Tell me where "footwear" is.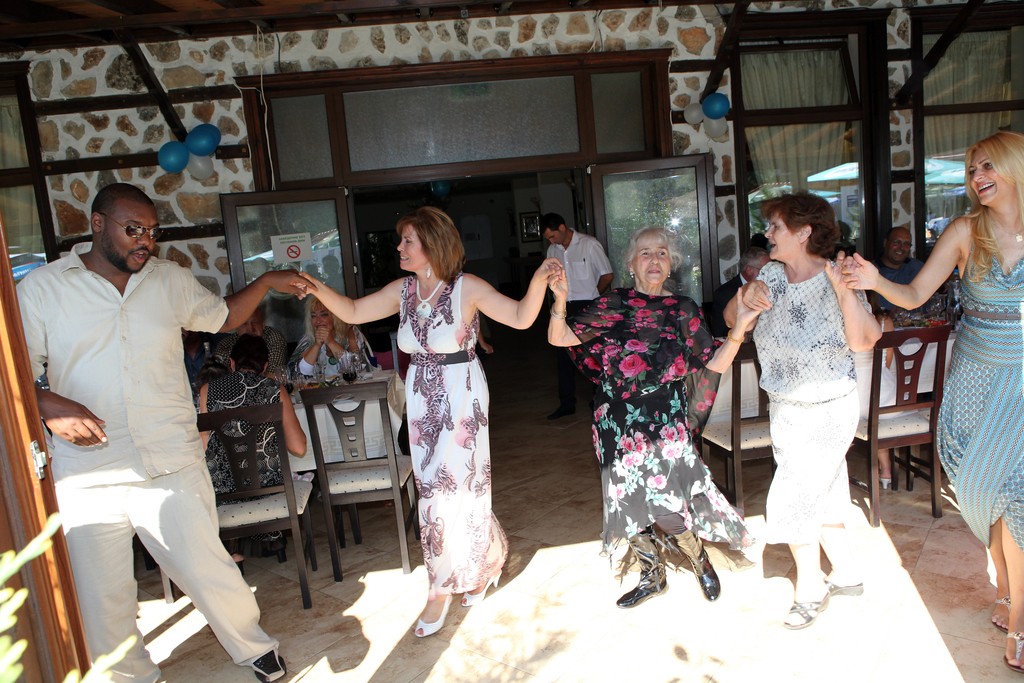
"footwear" is at 612:525:671:609.
